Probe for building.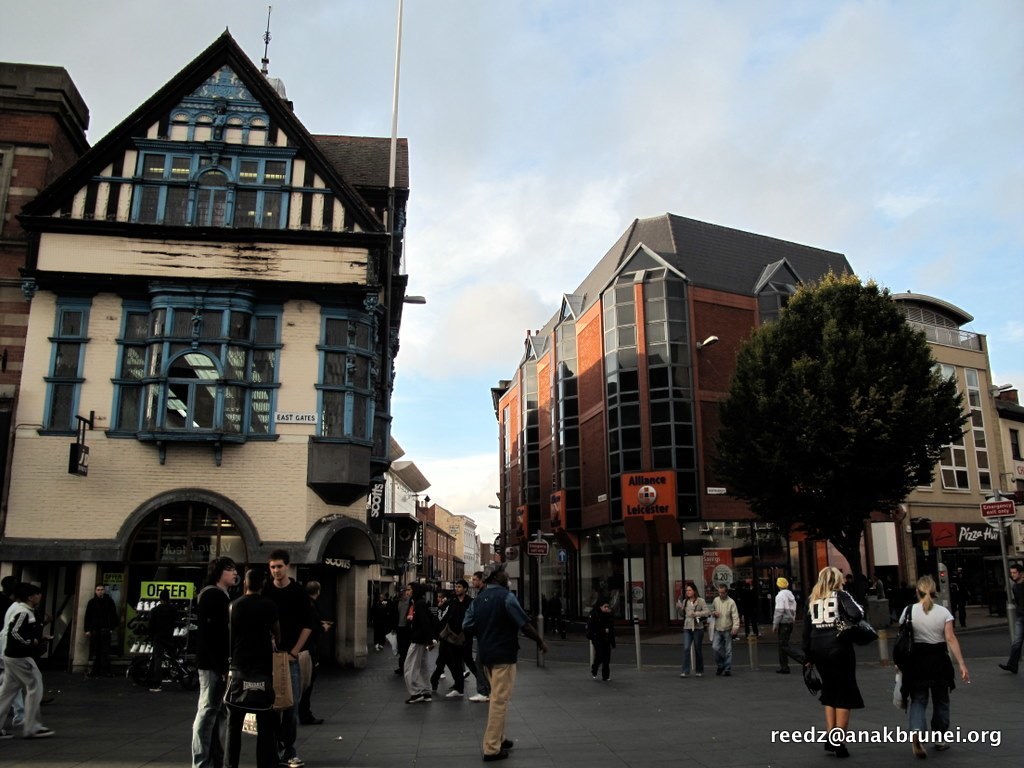
Probe result: box(888, 288, 1023, 612).
